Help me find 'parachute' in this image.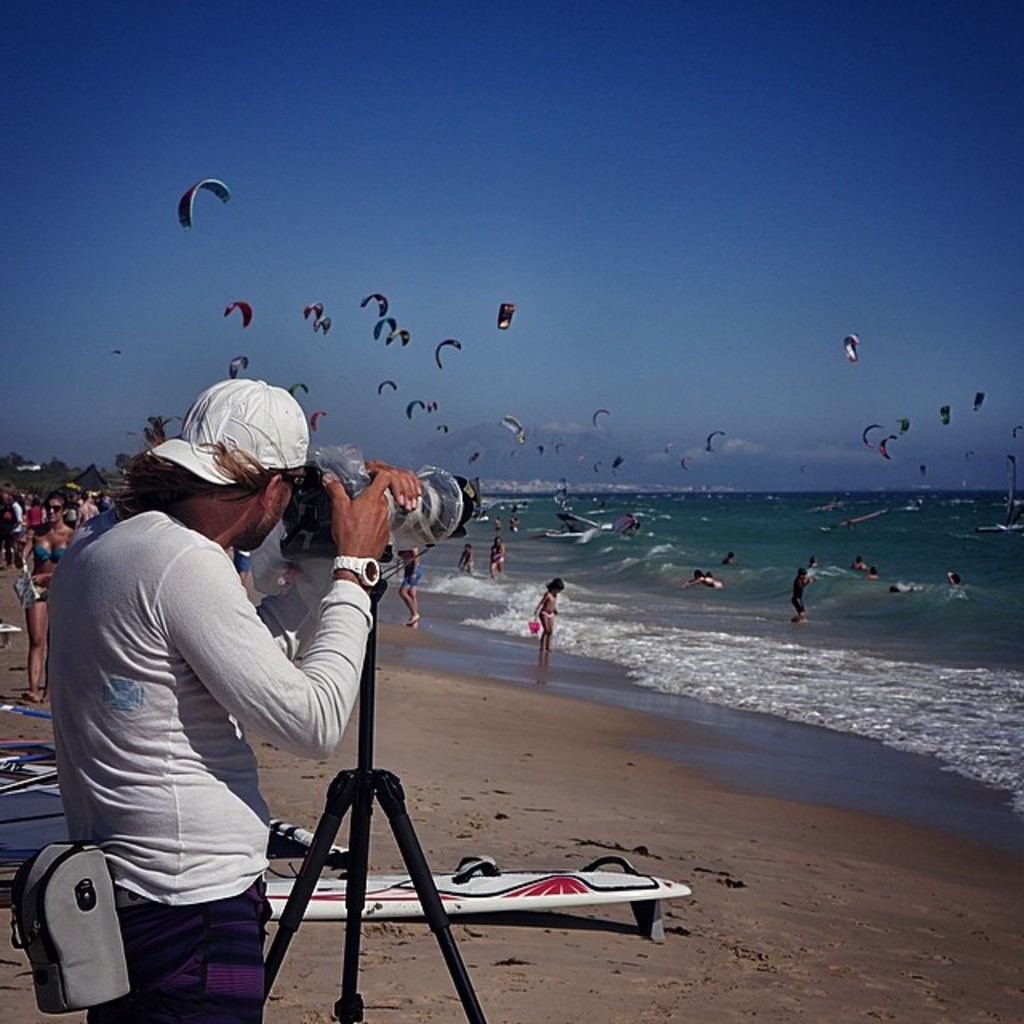
Found it: <region>437, 422, 450, 429</region>.
